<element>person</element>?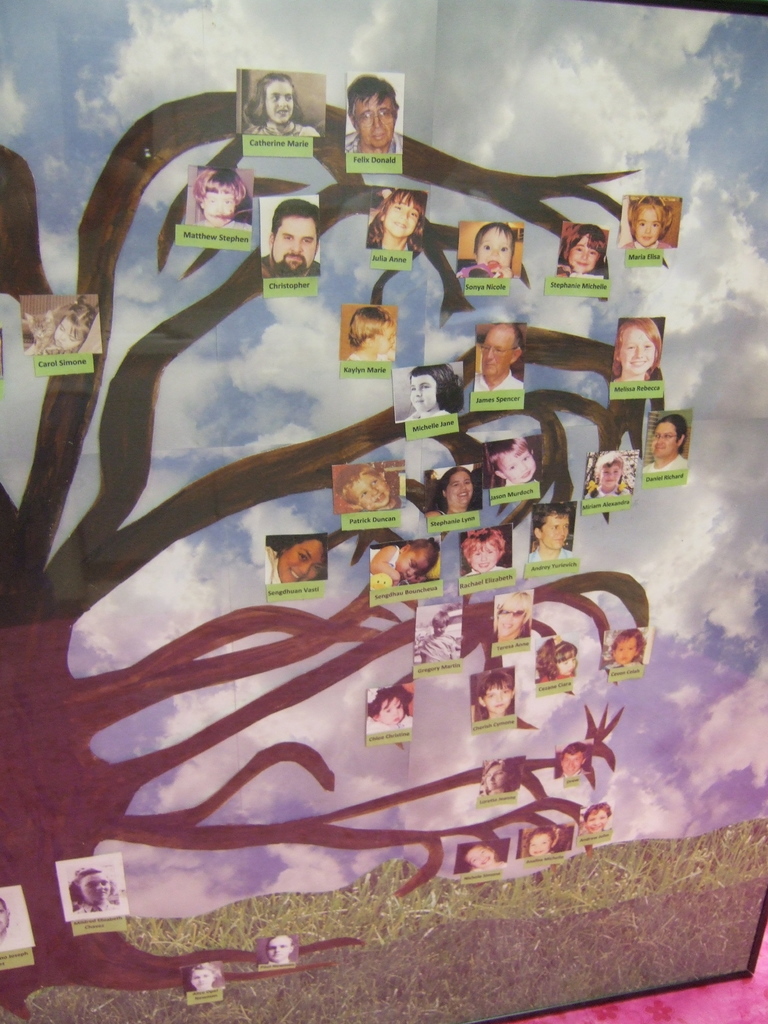
l=400, t=362, r=465, b=419
